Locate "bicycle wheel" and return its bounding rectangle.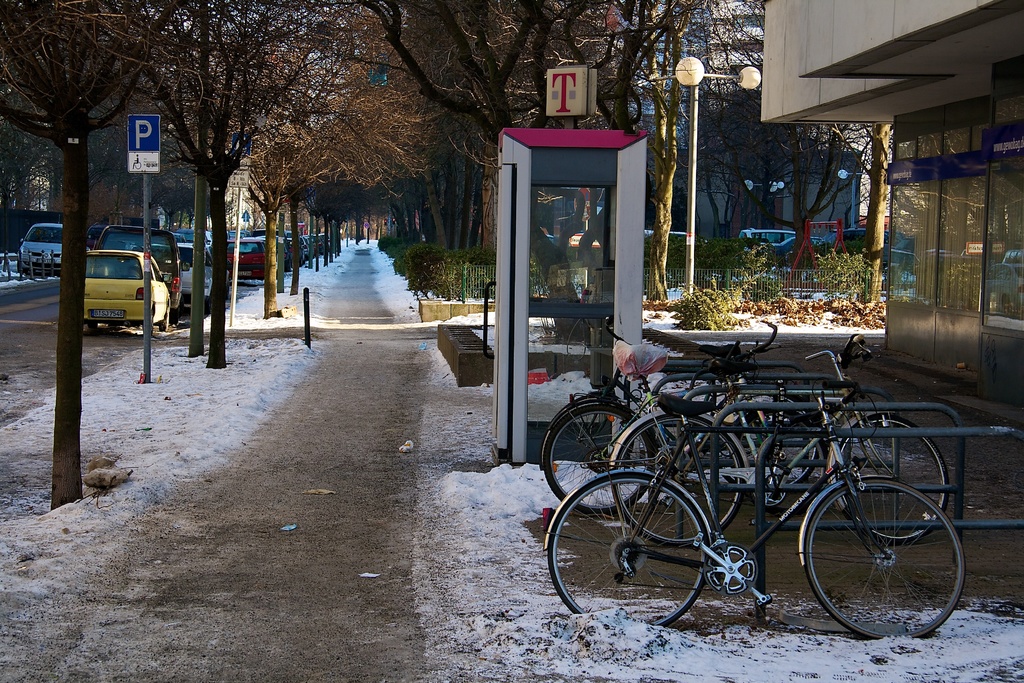
detection(543, 403, 657, 518).
